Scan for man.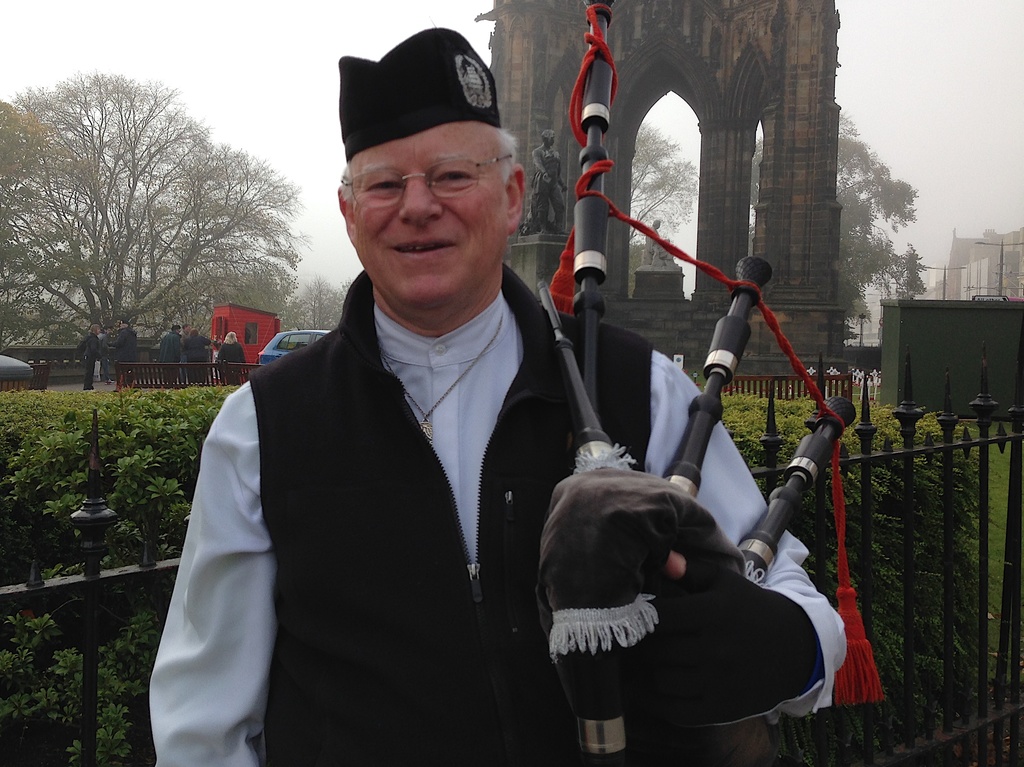
Scan result: 148:21:847:766.
